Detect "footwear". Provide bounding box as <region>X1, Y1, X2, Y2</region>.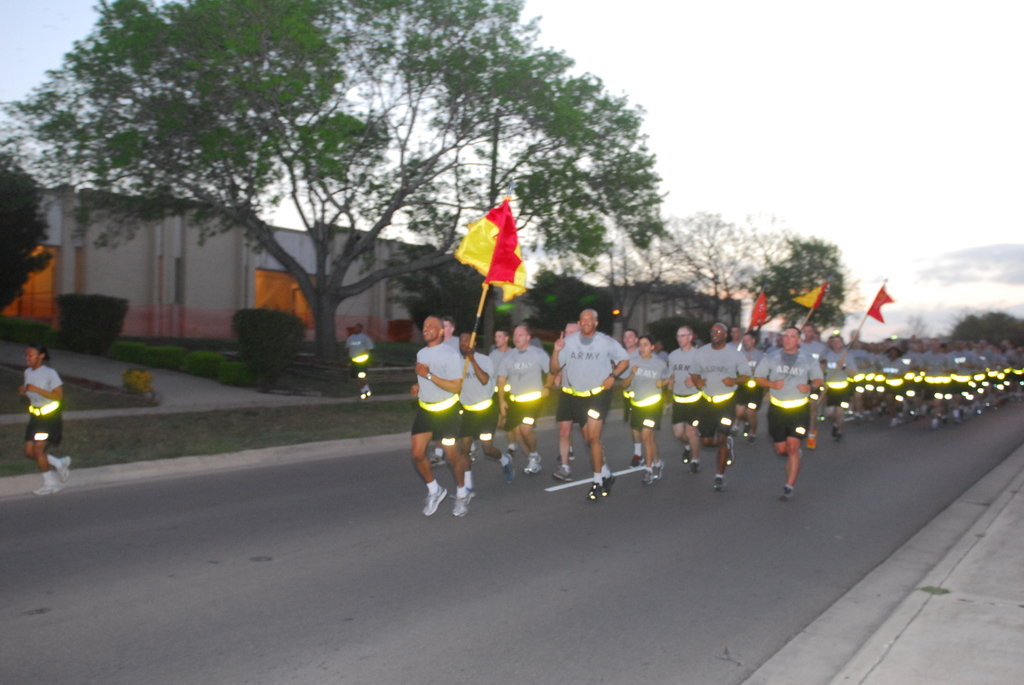
<region>832, 421, 838, 436</region>.
